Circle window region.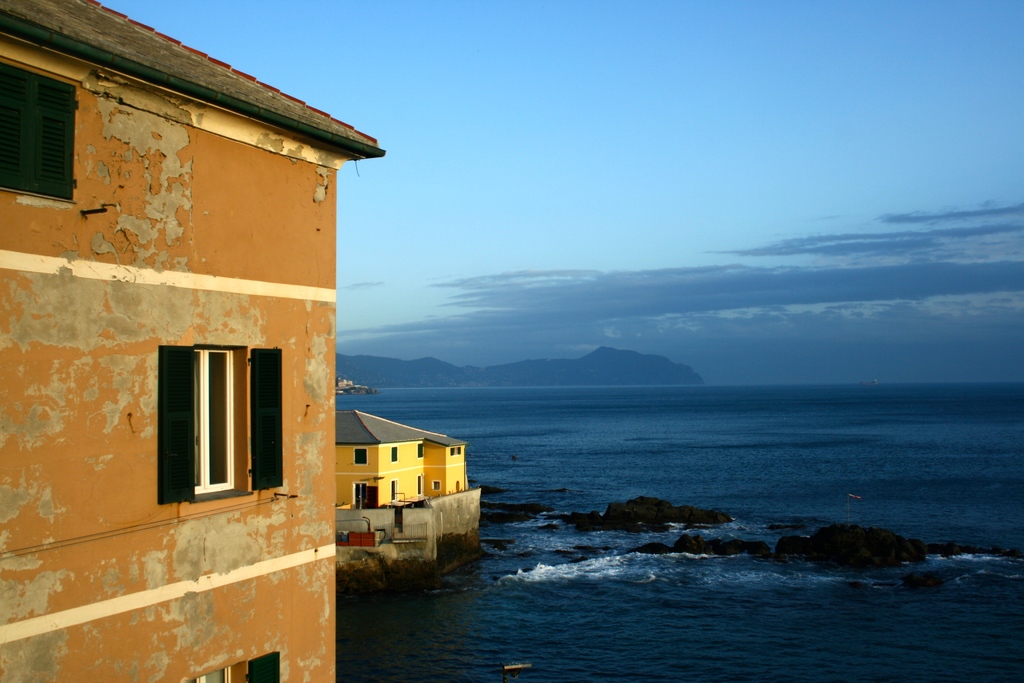
Region: select_region(146, 327, 277, 495).
